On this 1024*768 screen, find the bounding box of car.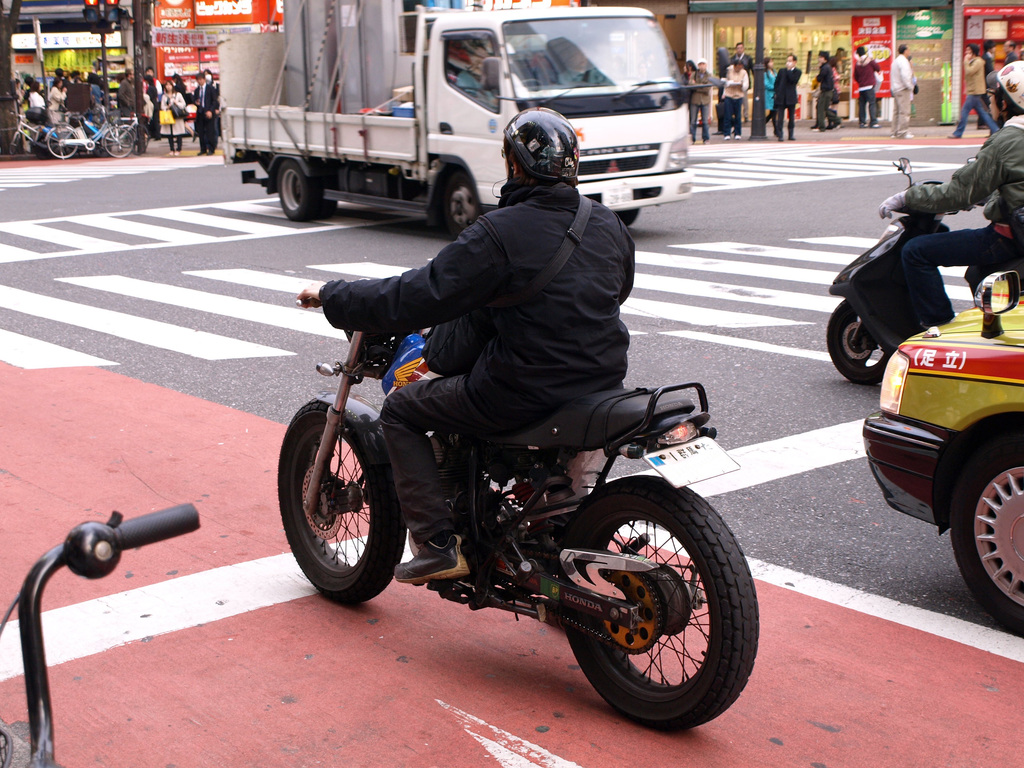
Bounding box: (861,304,1012,596).
